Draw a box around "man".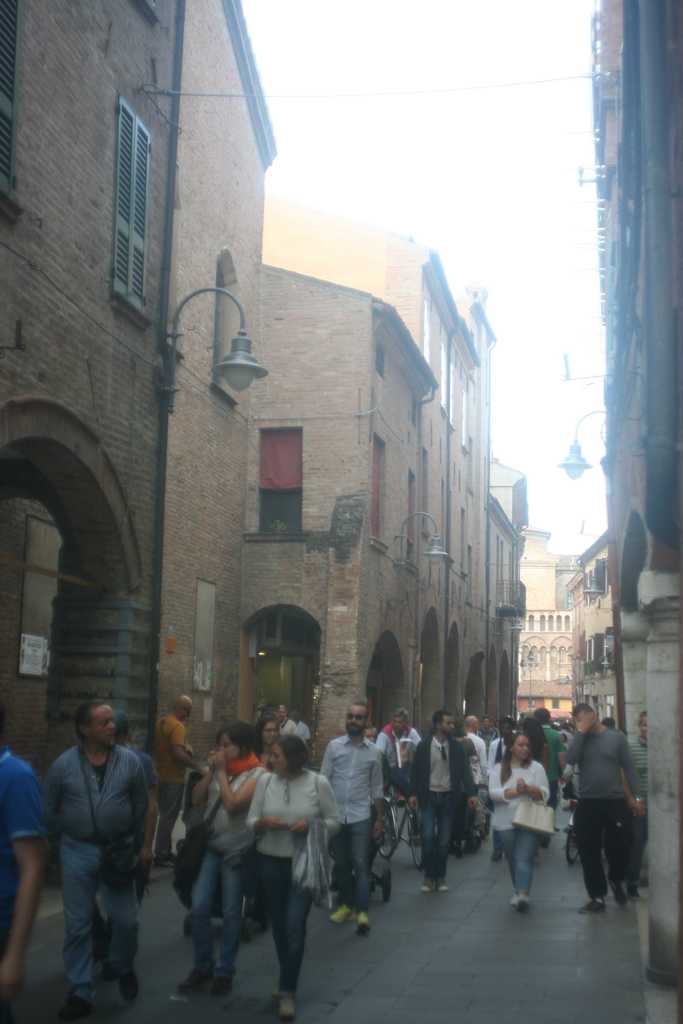
{"x1": 273, "y1": 703, "x2": 302, "y2": 742}.
